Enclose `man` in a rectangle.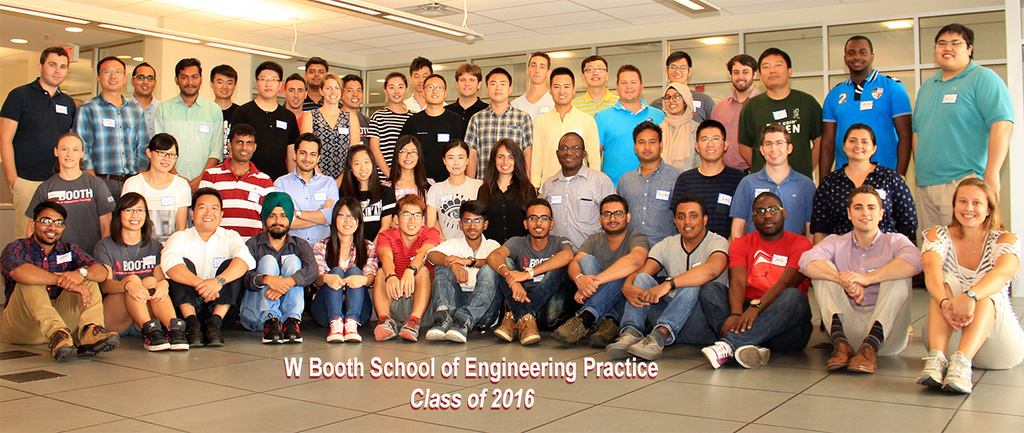
[x1=530, y1=64, x2=602, y2=192].
